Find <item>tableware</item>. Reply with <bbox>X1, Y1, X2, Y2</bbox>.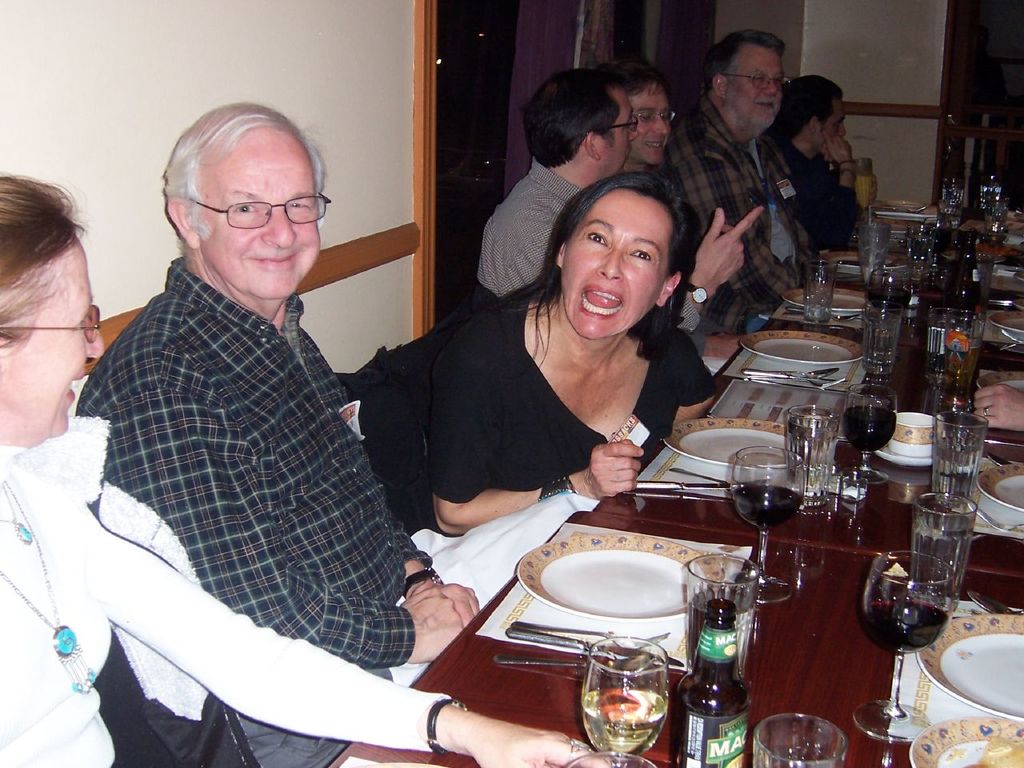
<bbox>962, 590, 1023, 616</bbox>.
